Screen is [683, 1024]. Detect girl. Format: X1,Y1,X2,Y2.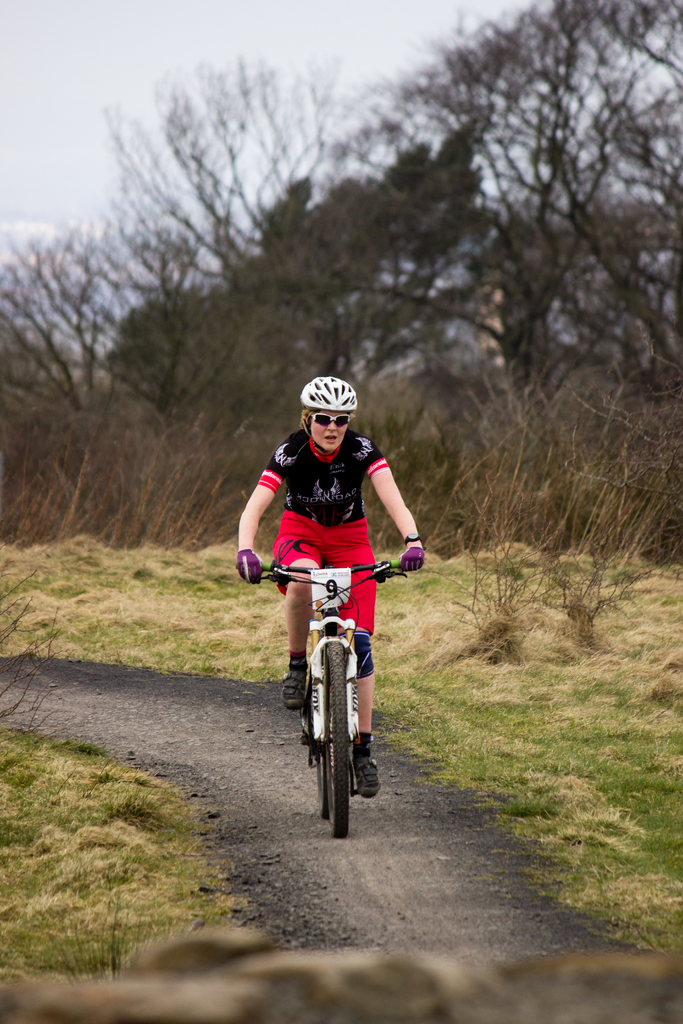
240,373,426,796.
